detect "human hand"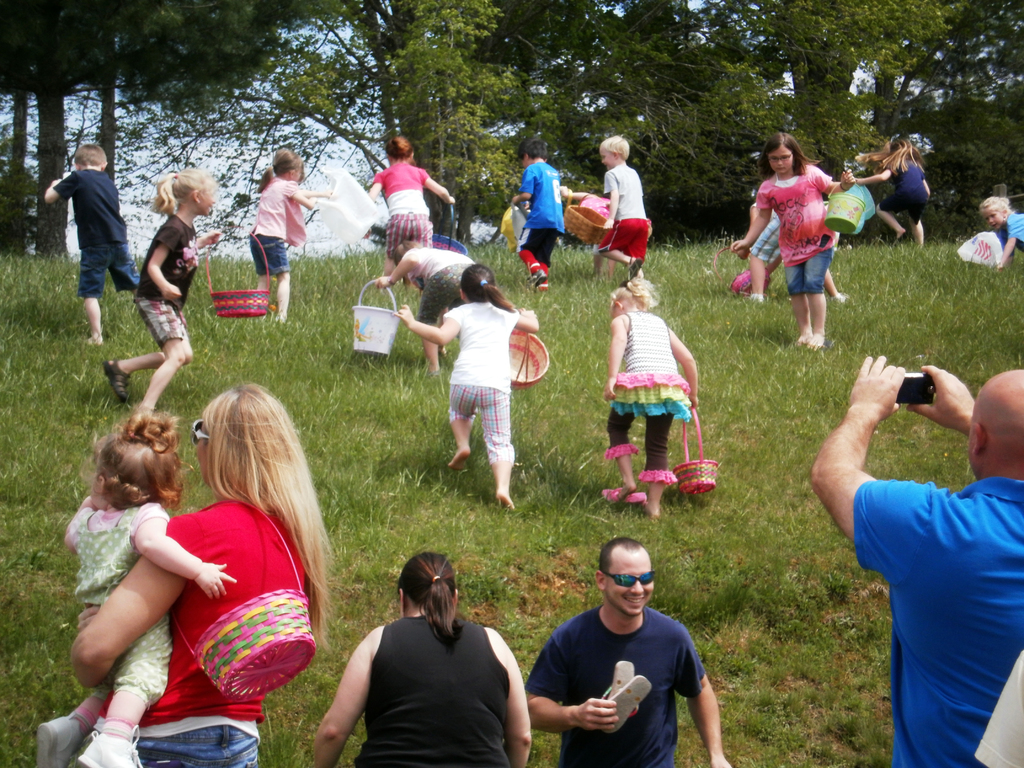
710 756 732 767
